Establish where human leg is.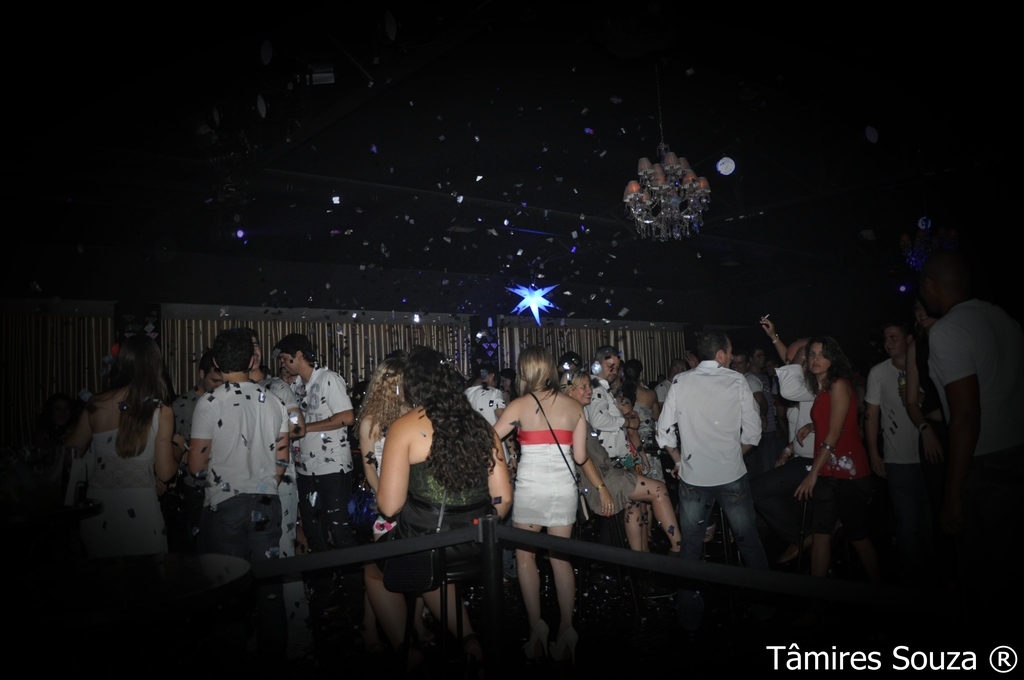
Established at bbox(543, 490, 579, 640).
